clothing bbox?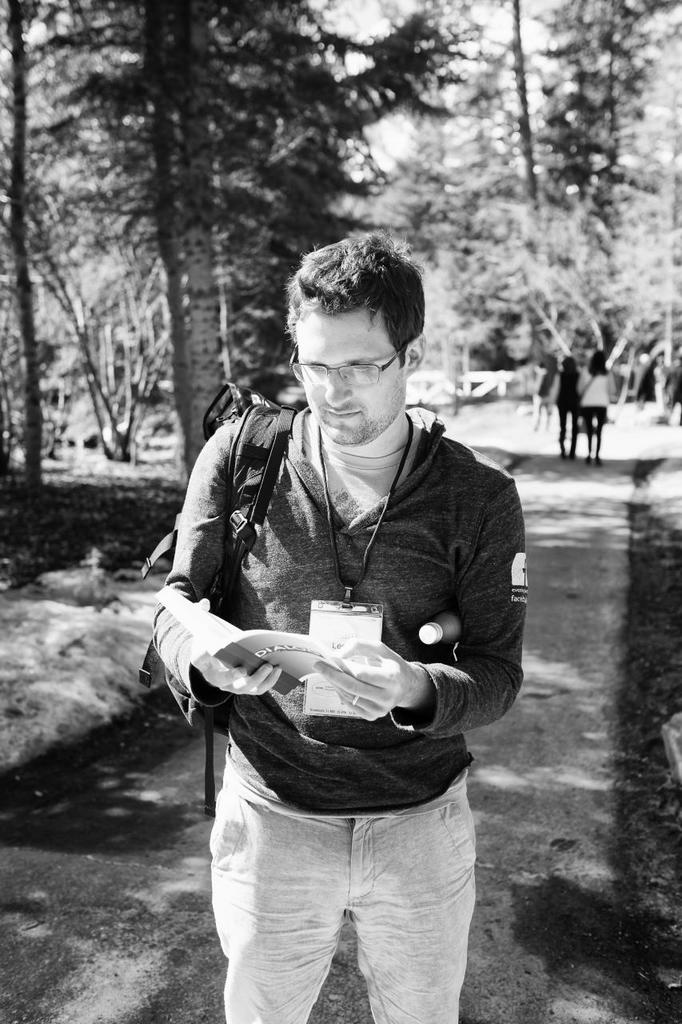
region(580, 362, 612, 427)
